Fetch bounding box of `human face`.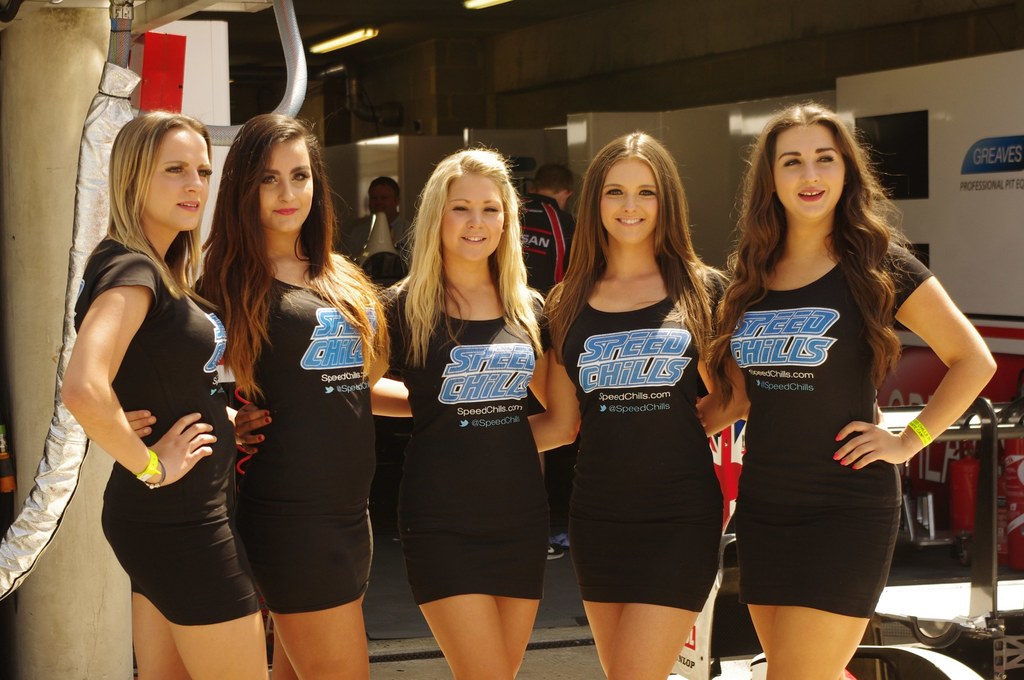
Bbox: bbox=(252, 136, 317, 228).
